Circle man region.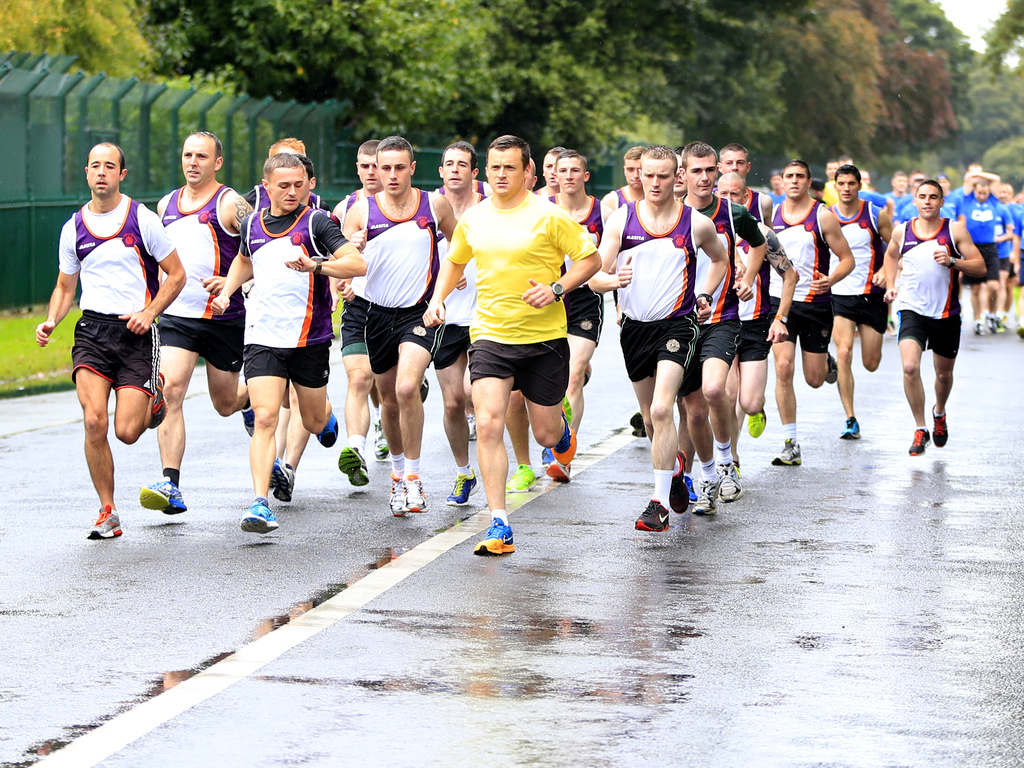
Region: 982,198,1014,329.
